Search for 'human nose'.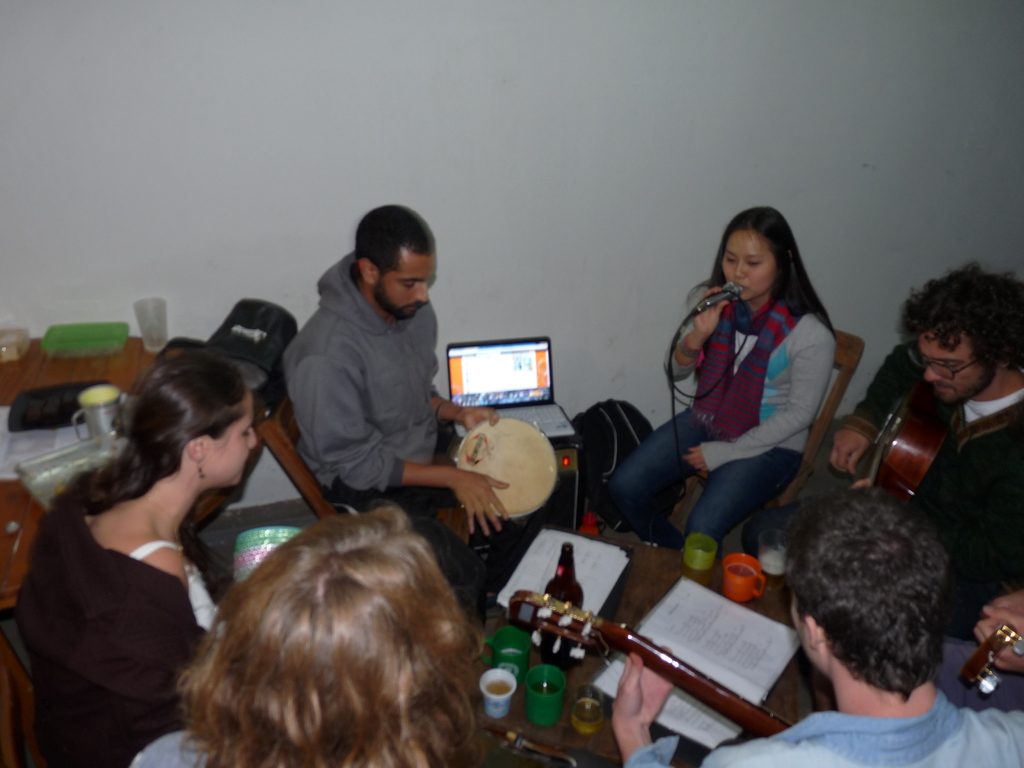
Found at locate(417, 283, 433, 301).
